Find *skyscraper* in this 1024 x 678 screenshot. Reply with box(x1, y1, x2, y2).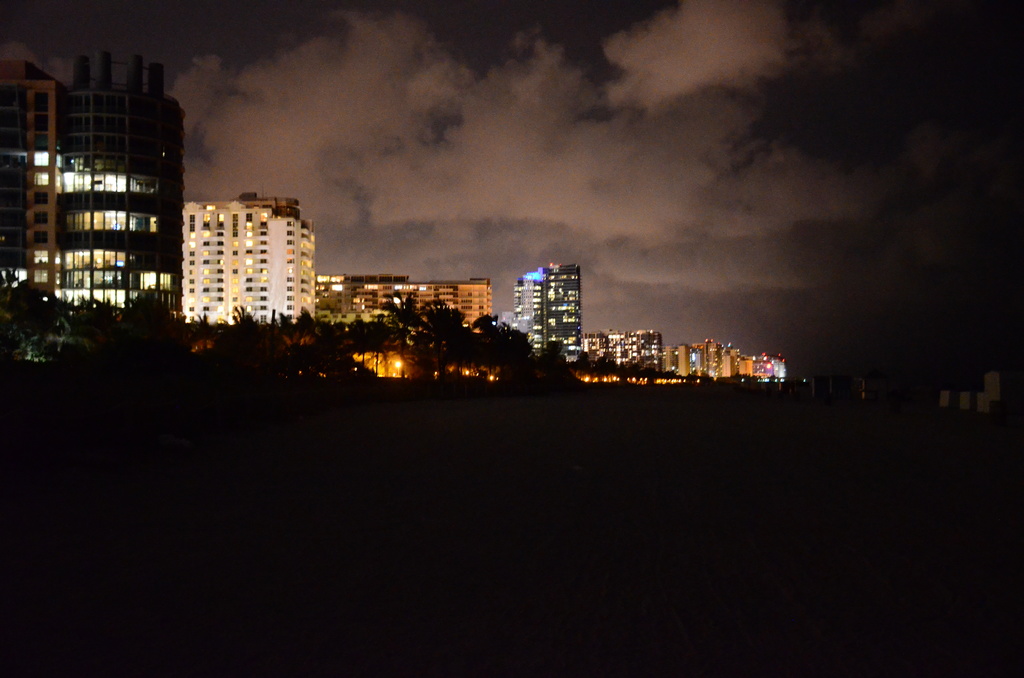
box(501, 246, 586, 354).
